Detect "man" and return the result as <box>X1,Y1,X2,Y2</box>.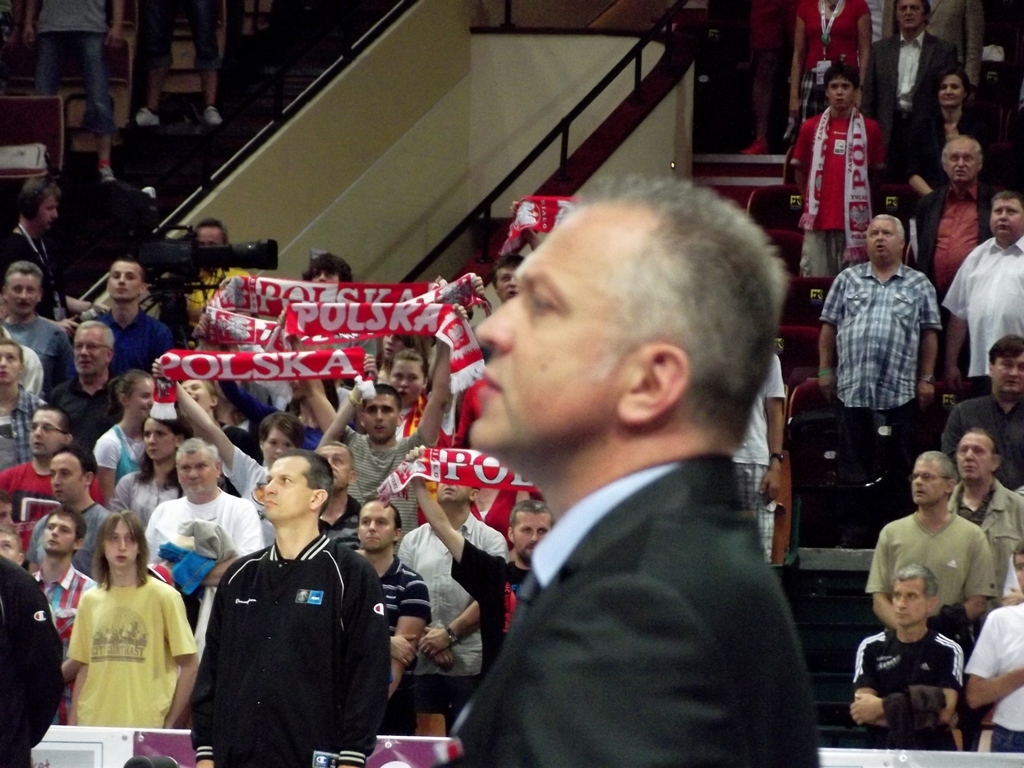
<box>419,156,840,766</box>.
